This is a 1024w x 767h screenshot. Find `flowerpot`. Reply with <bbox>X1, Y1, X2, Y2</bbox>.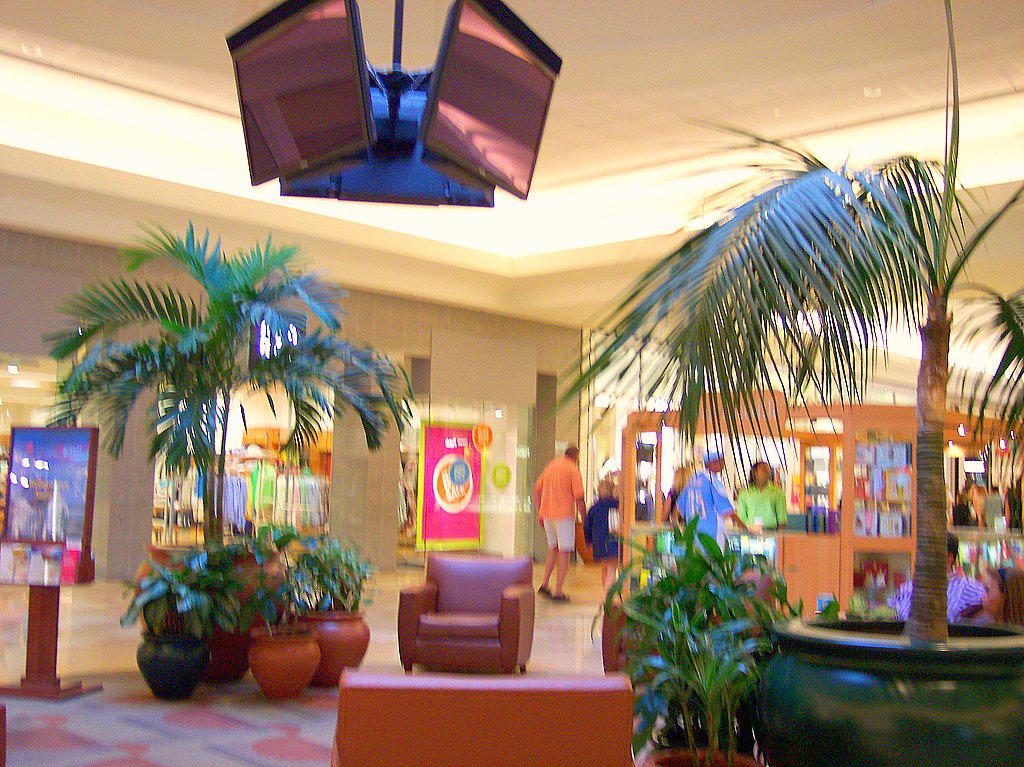
<bbox>138, 539, 290, 682</bbox>.
